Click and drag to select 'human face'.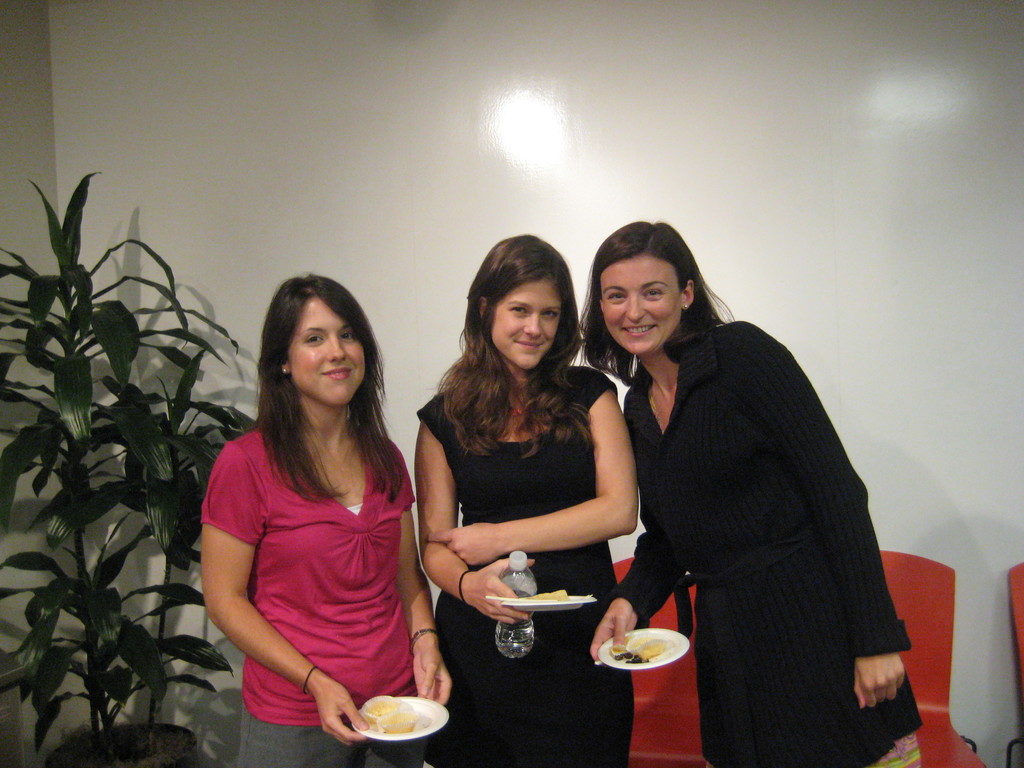
Selection: box=[287, 300, 365, 408].
